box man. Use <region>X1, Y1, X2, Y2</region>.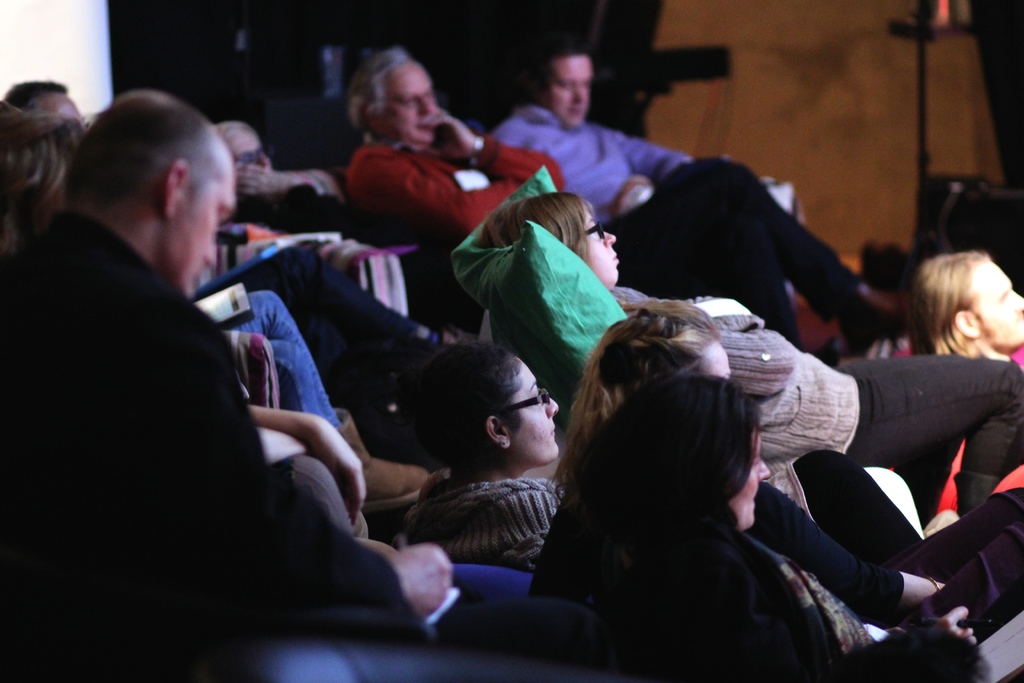
<region>44, 78, 403, 654</region>.
